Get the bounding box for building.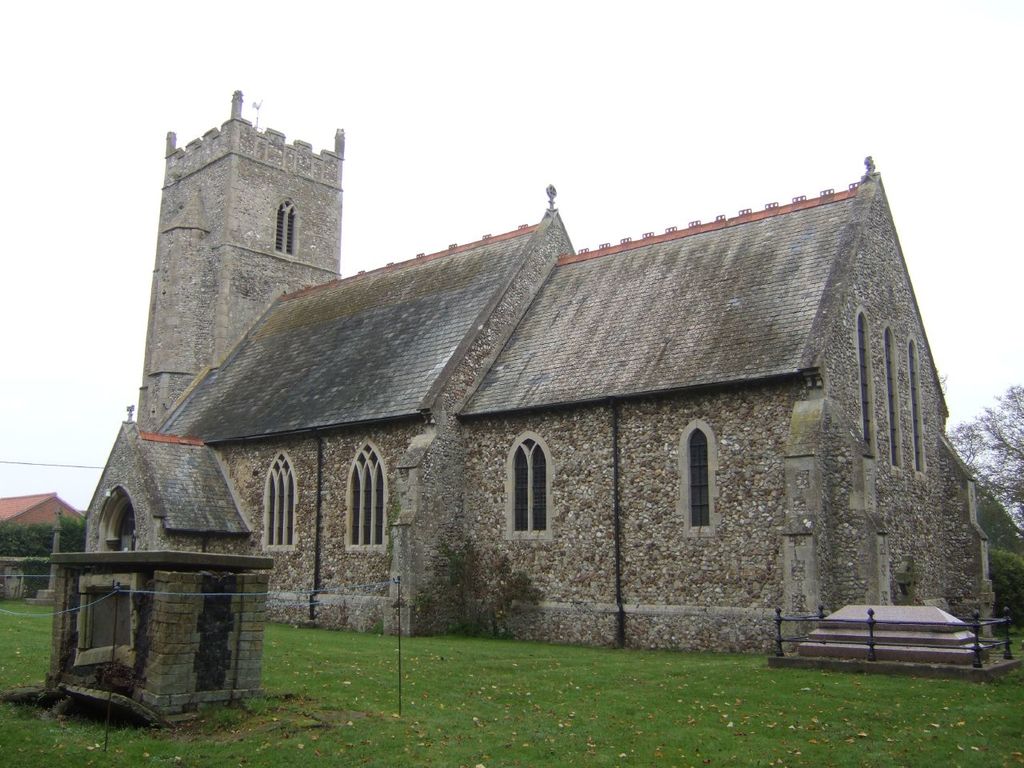
box(85, 92, 997, 654).
